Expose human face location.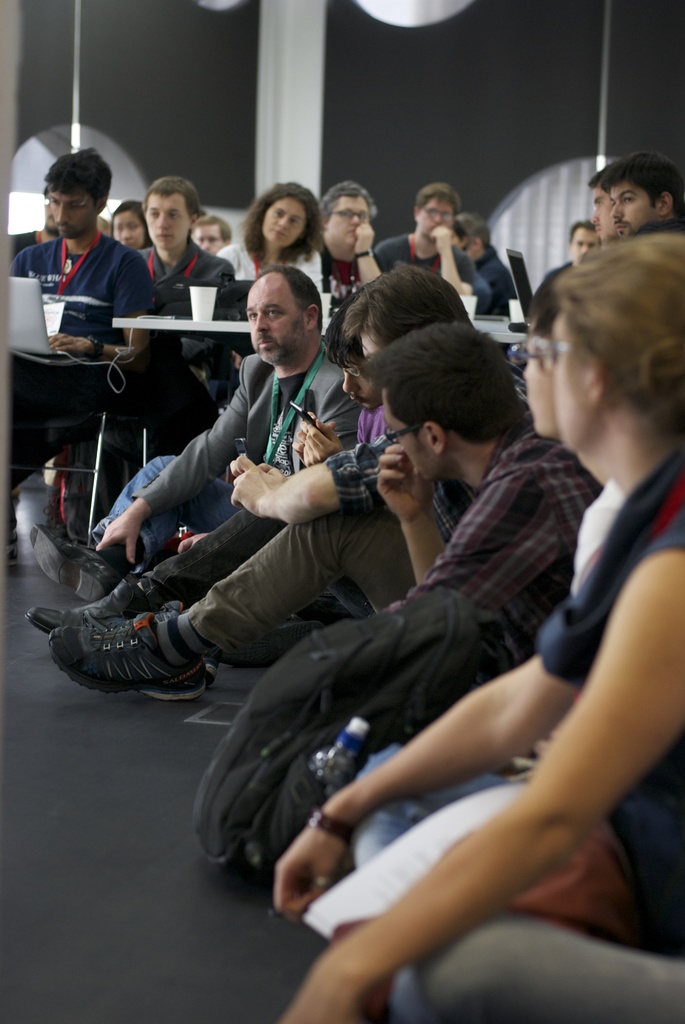
Exposed at left=116, top=211, right=142, bottom=252.
